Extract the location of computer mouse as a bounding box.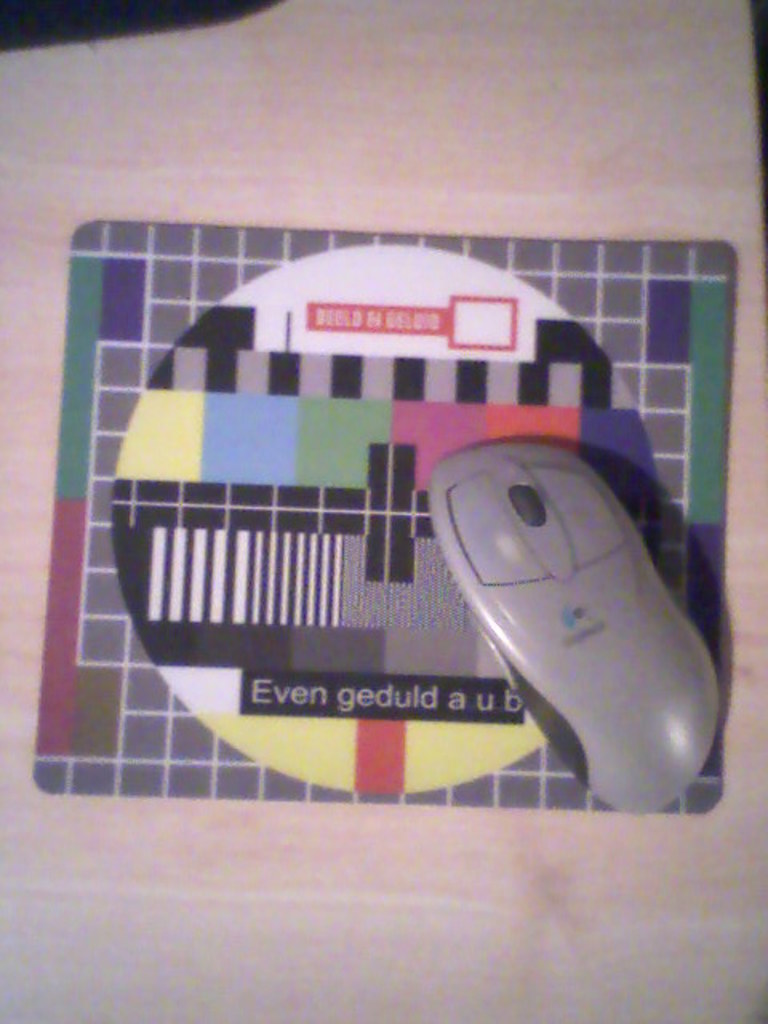
{"x1": 429, "y1": 440, "x2": 728, "y2": 813}.
